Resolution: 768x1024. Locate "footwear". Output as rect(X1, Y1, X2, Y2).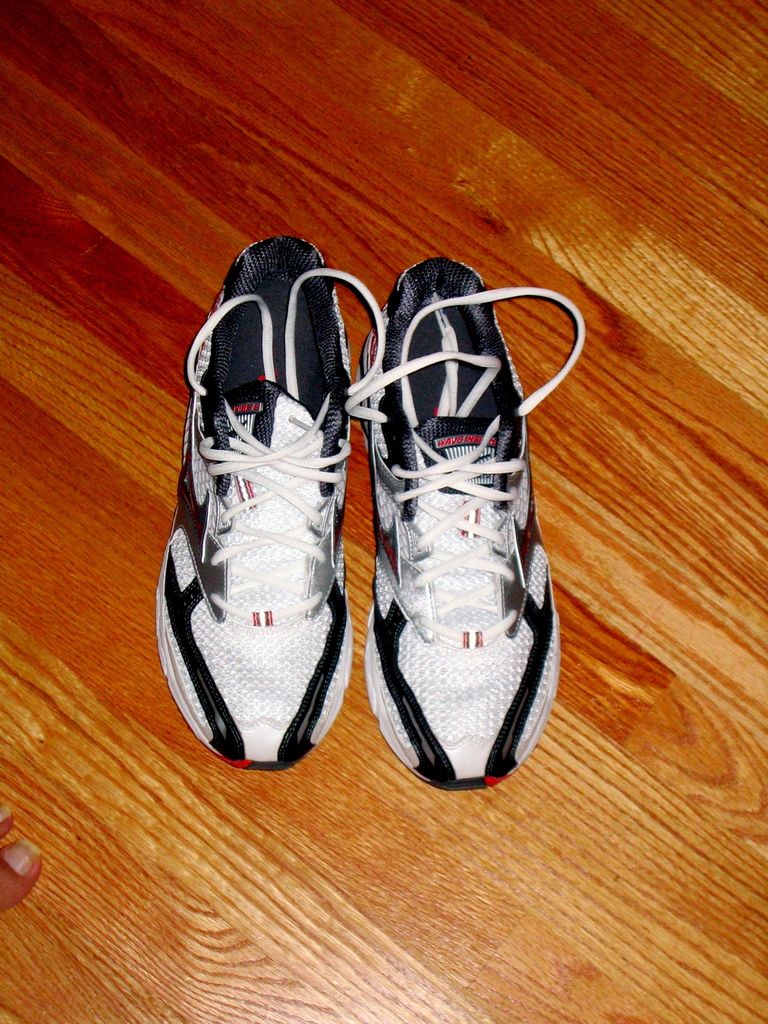
rect(355, 250, 573, 805).
